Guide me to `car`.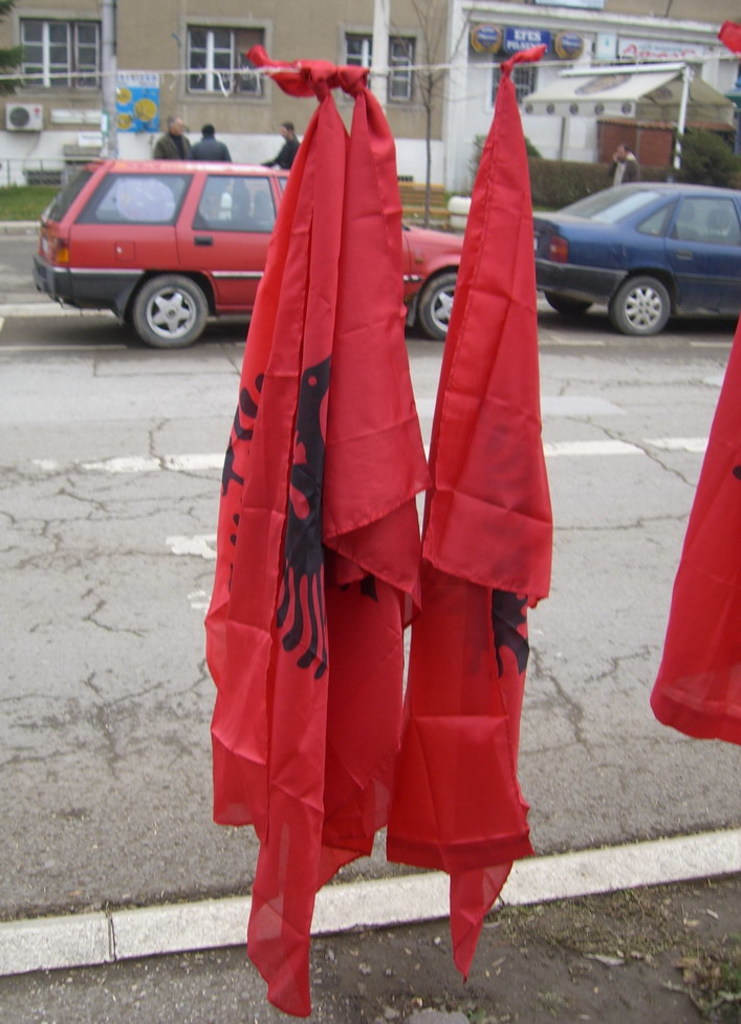
Guidance: region(30, 153, 464, 351).
